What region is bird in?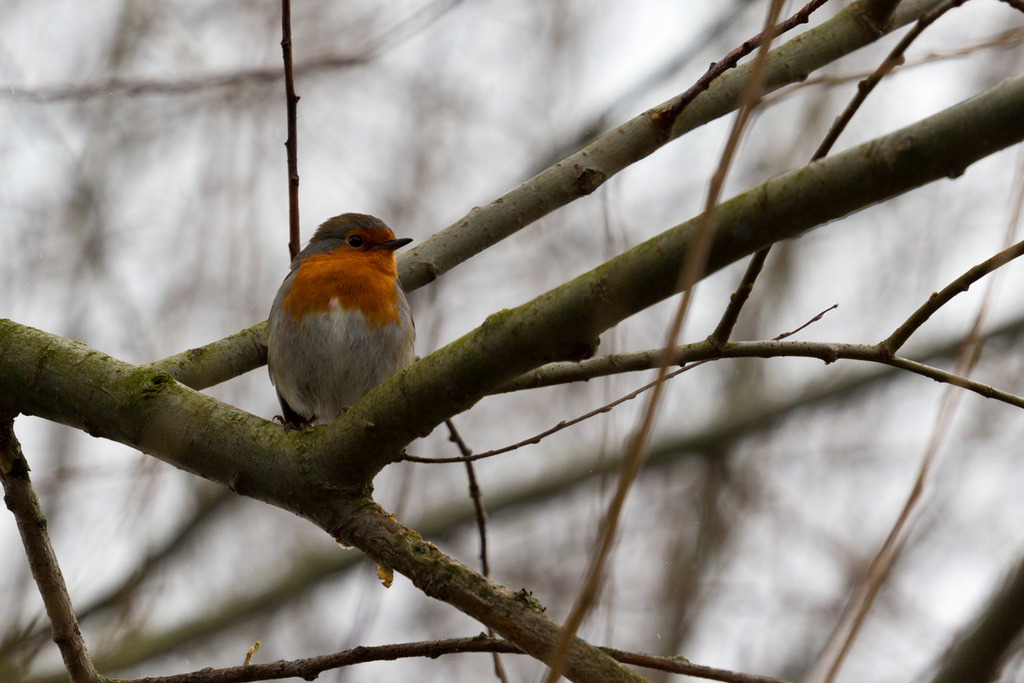
x1=243, y1=216, x2=428, y2=511.
